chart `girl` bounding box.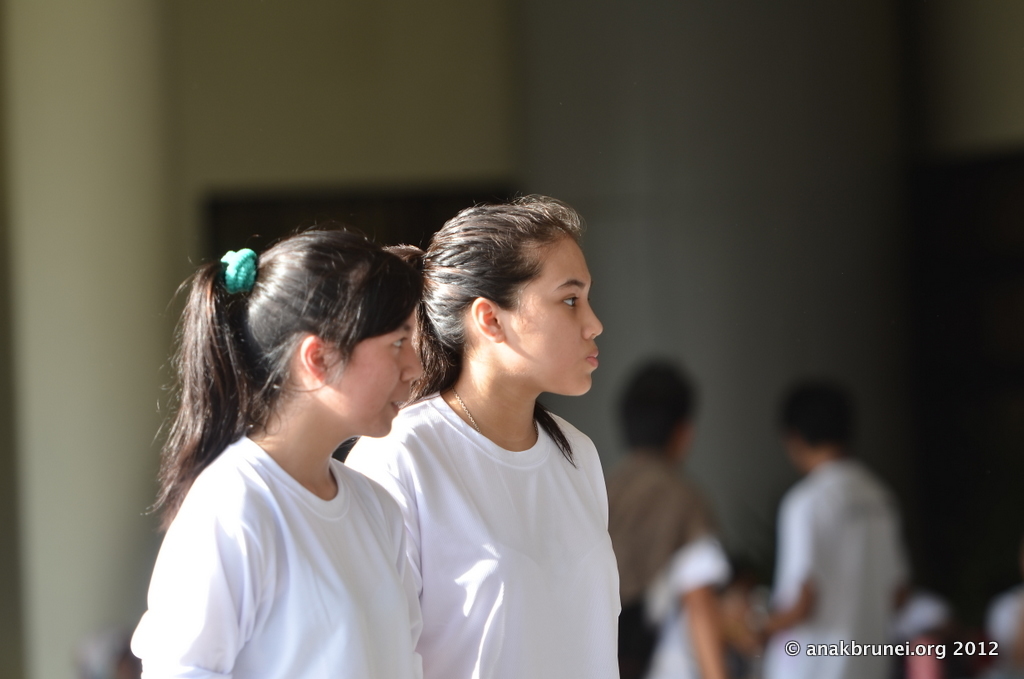
Charted: left=129, top=218, right=428, bottom=678.
